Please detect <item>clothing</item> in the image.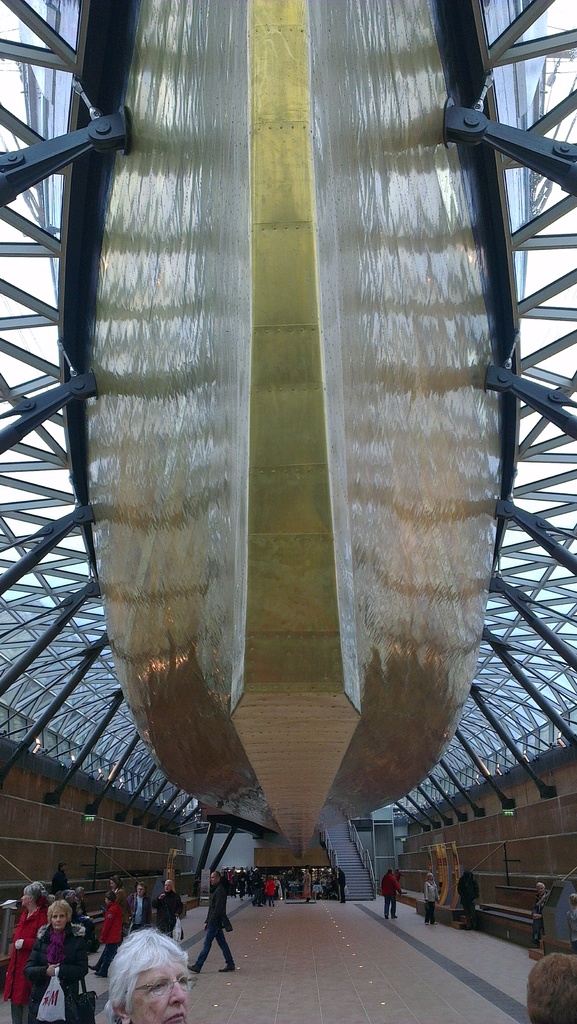
x1=16, y1=895, x2=77, y2=1007.
